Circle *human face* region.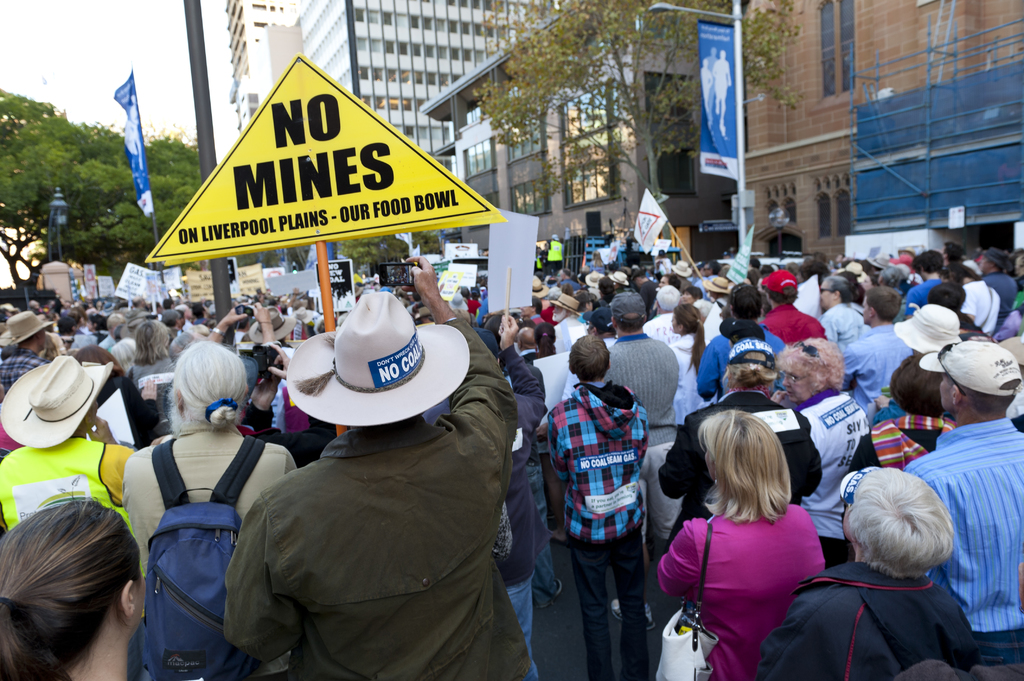
Region: bbox=(670, 310, 680, 330).
